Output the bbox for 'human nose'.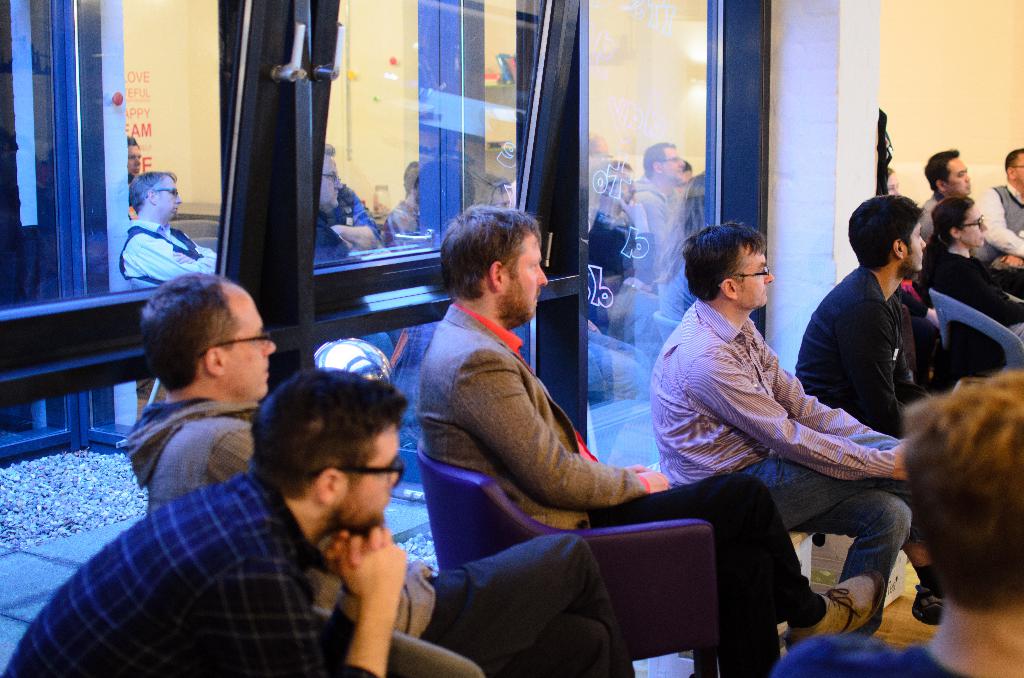
767:271:774:282.
